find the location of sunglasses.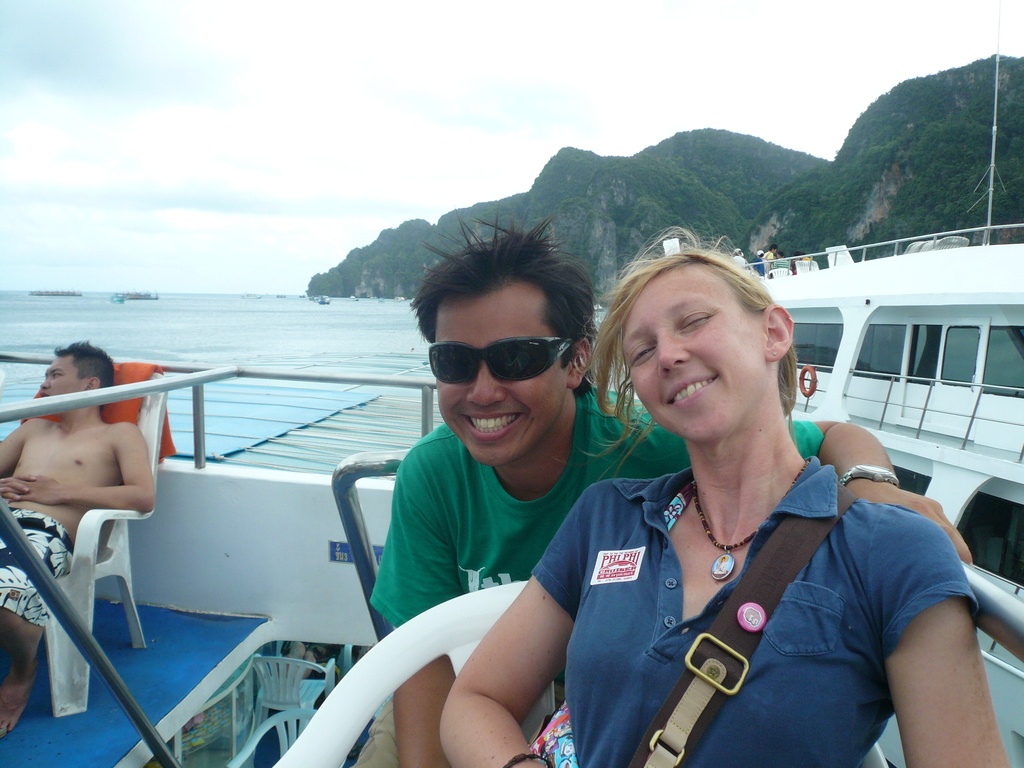
Location: crop(426, 335, 575, 383).
